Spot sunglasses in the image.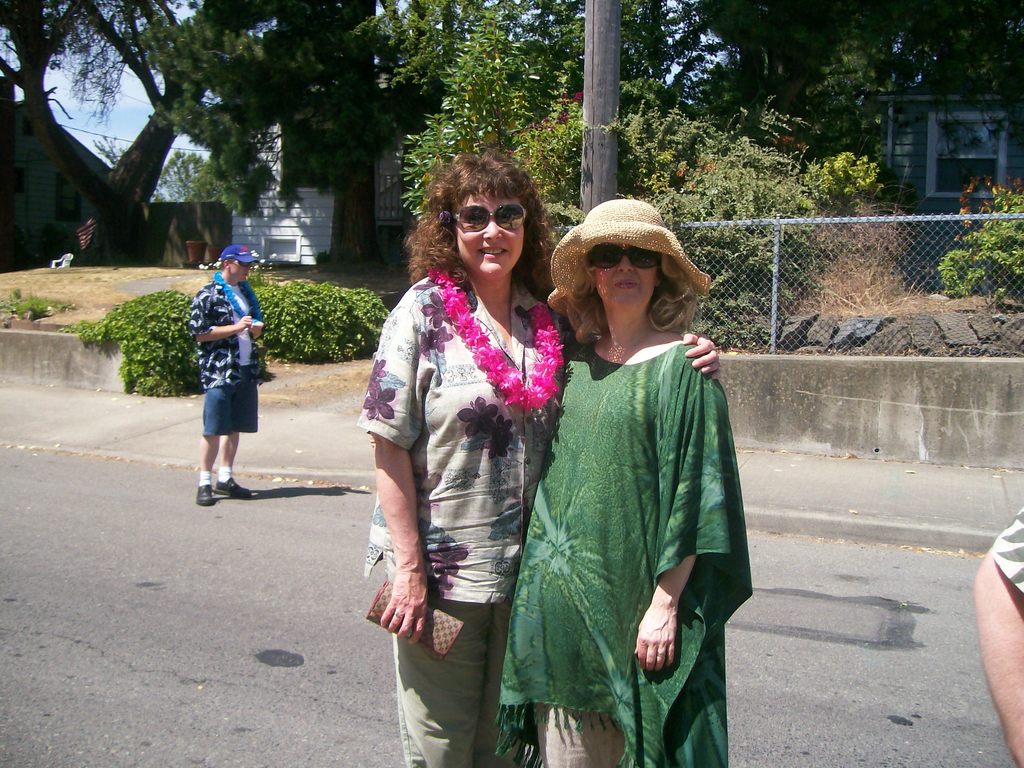
sunglasses found at bbox(588, 241, 660, 268).
